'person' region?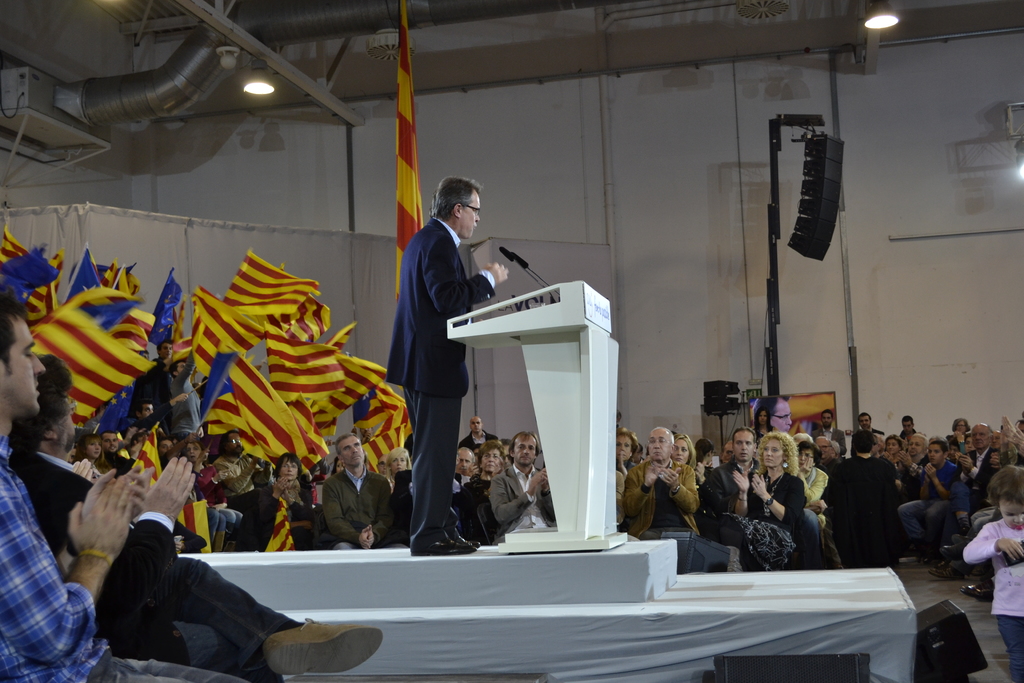
745, 422, 829, 562
